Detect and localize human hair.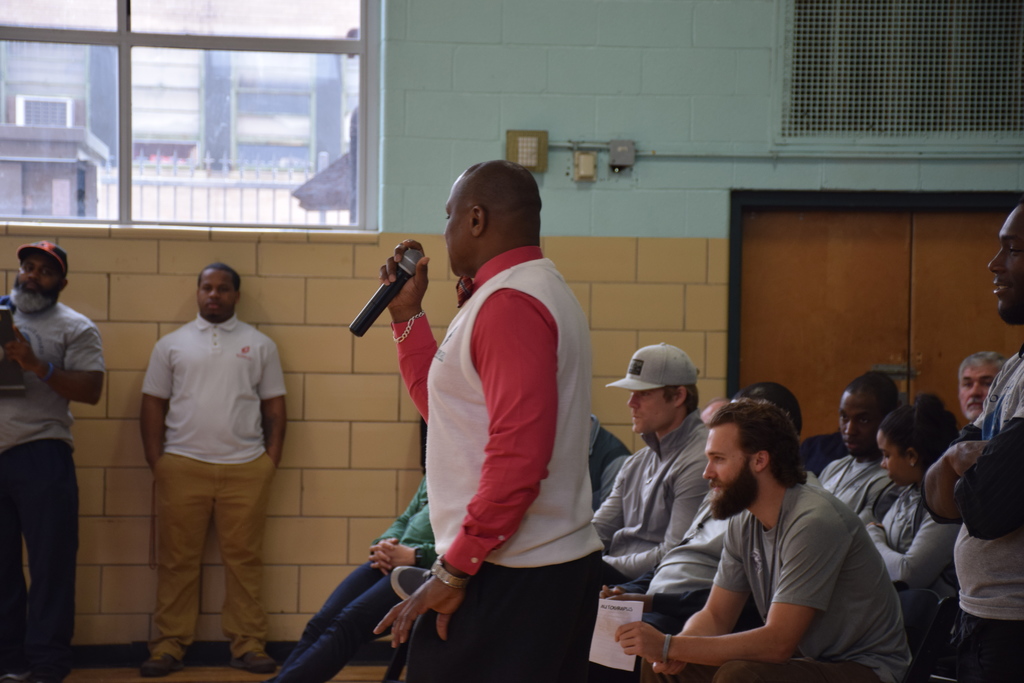
Localized at pyautogui.locateOnScreen(746, 379, 802, 441).
